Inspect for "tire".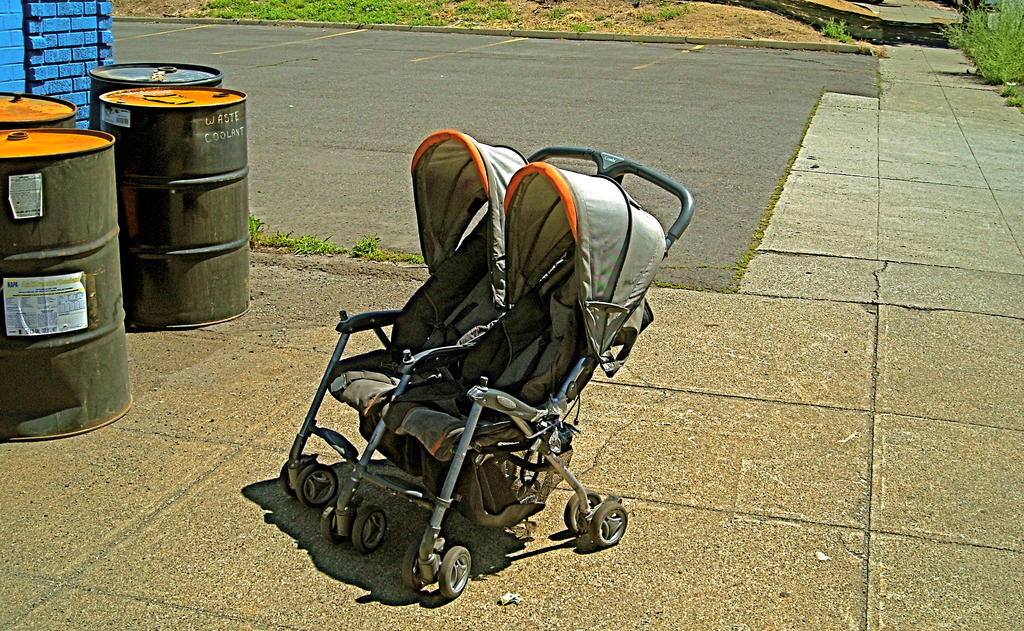
Inspection: 279, 449, 324, 496.
